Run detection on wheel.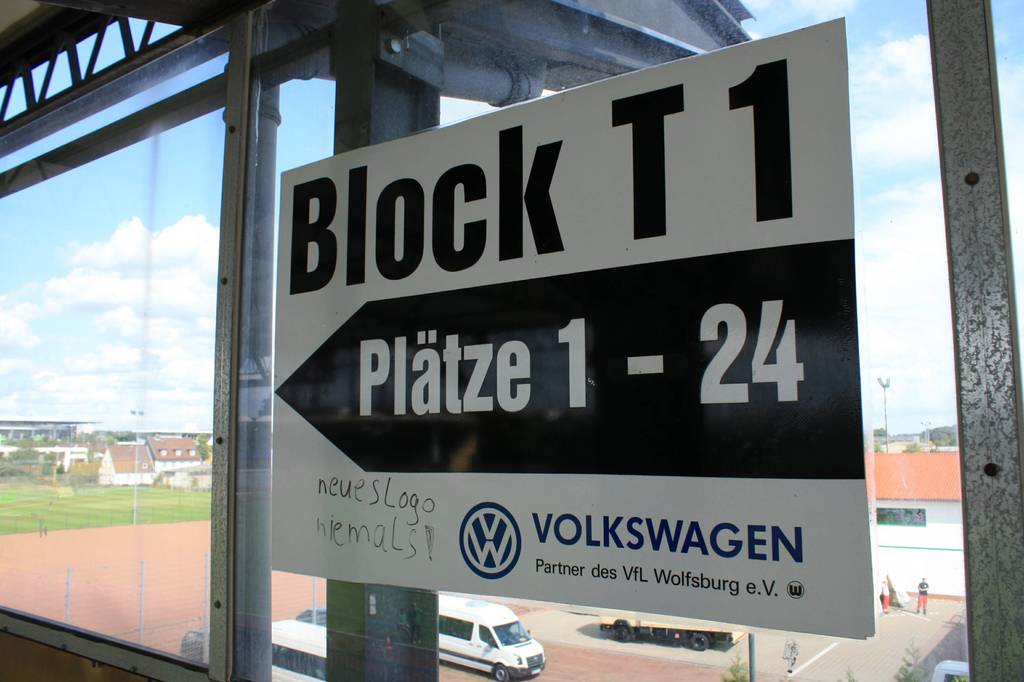
Result: (490,663,510,681).
